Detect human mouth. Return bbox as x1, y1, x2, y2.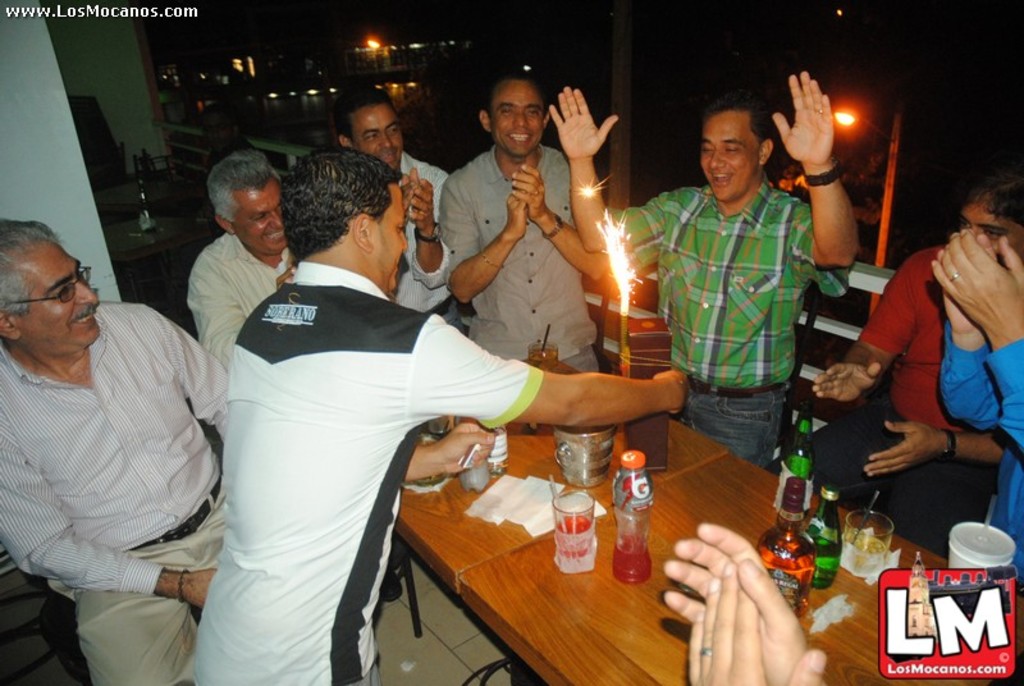
271, 228, 279, 241.
